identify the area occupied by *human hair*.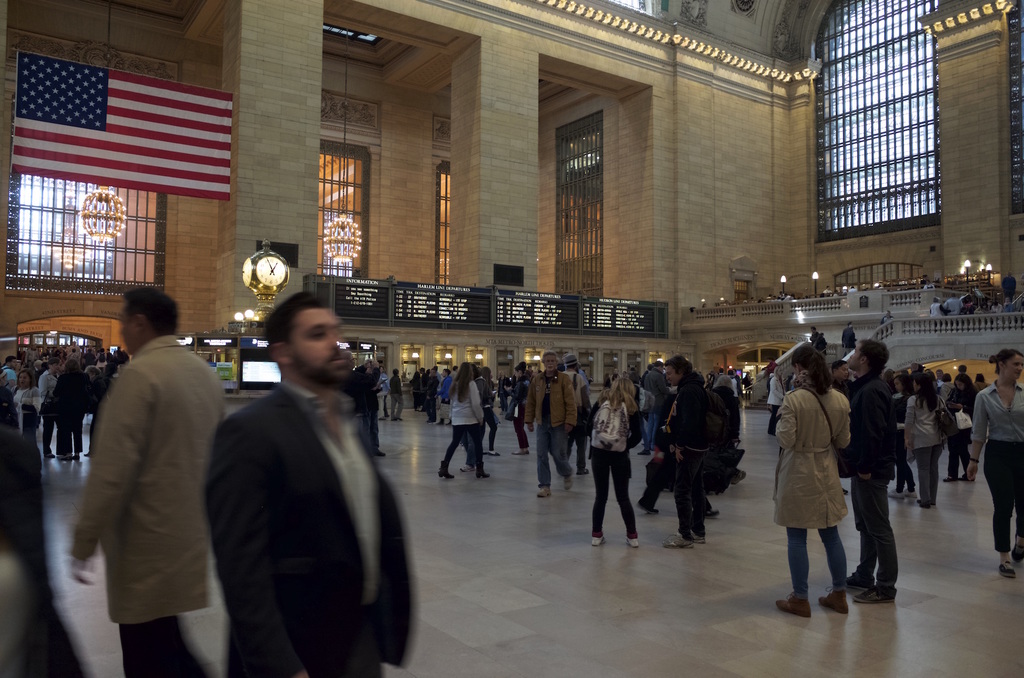
Area: bbox=[604, 371, 641, 414].
